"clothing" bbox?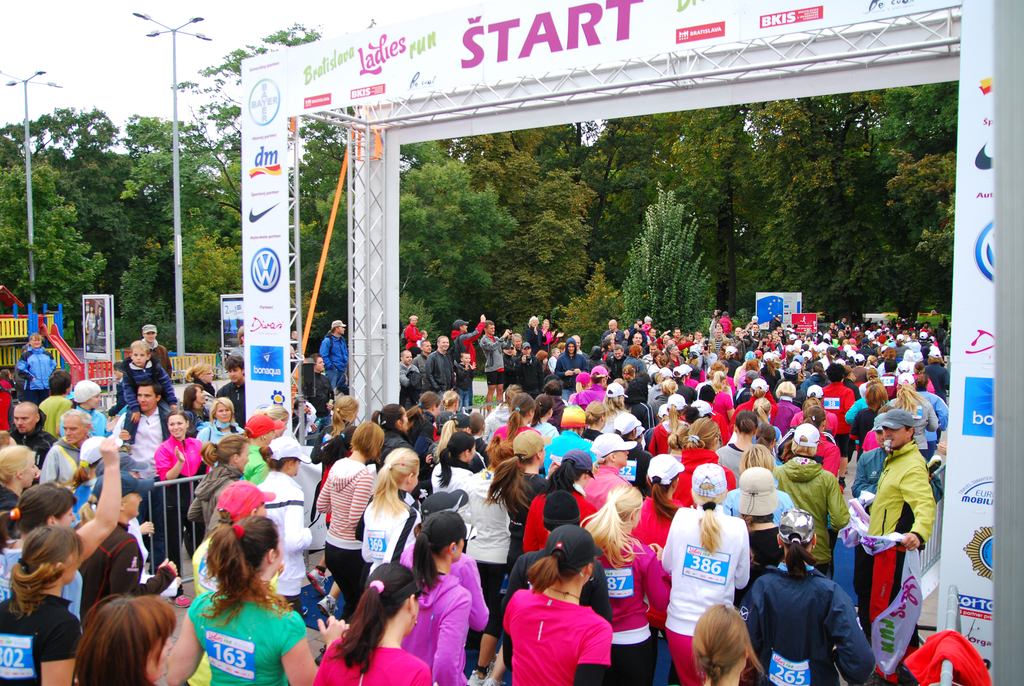
pyautogui.locateOnScreen(29, 432, 93, 502)
